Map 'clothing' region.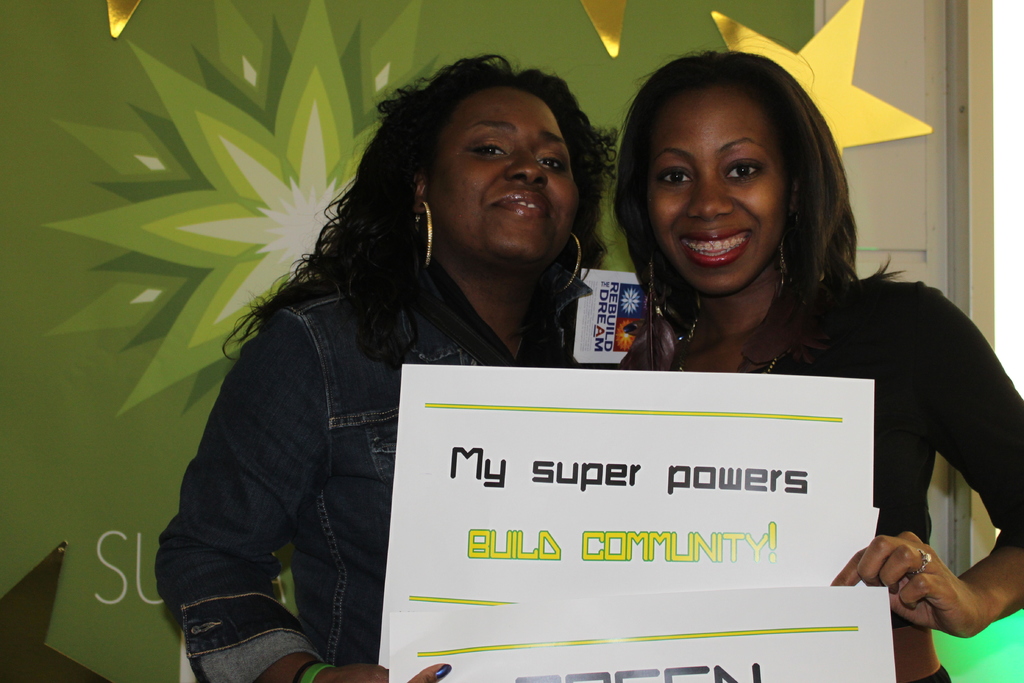
Mapped to <bbox>624, 281, 1023, 682</bbox>.
